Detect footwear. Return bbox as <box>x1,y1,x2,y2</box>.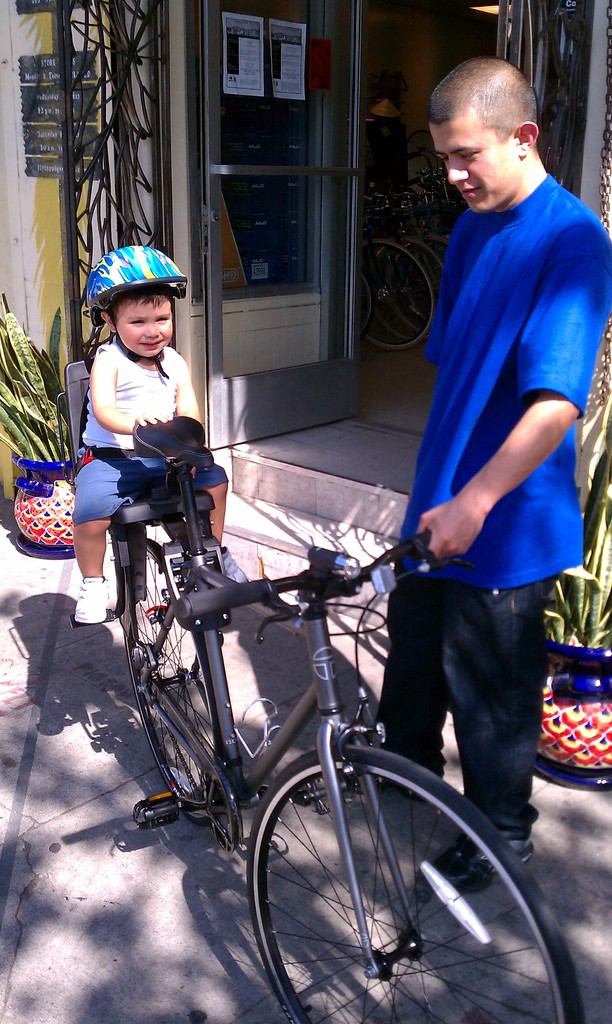
<box>215,545,250,583</box>.
